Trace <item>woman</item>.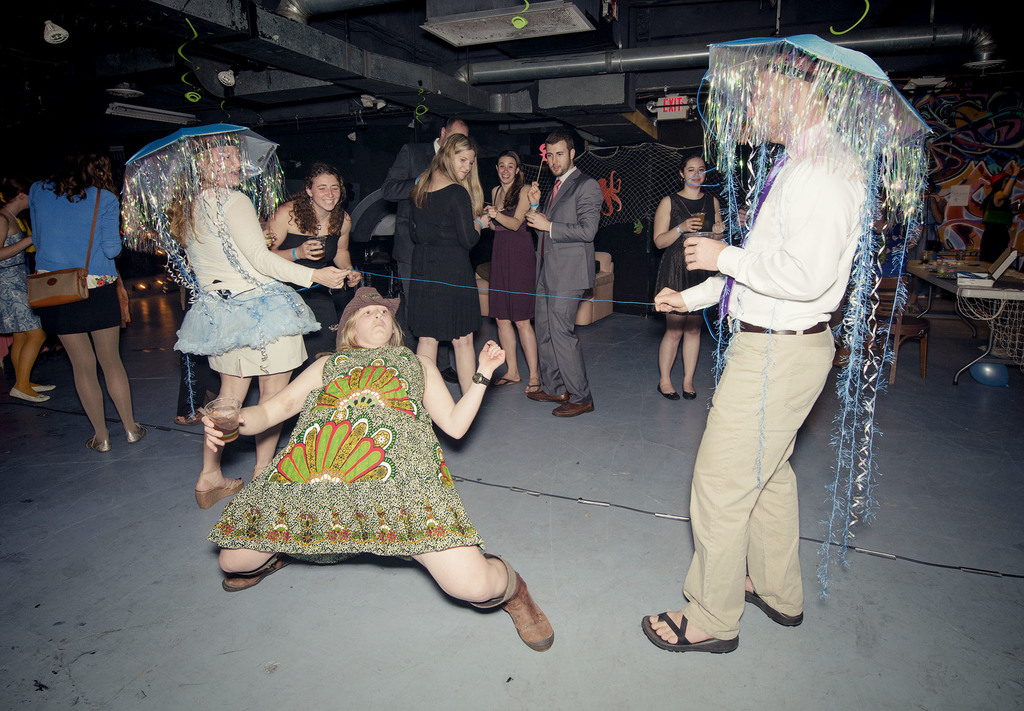
Traced to [468, 150, 545, 390].
